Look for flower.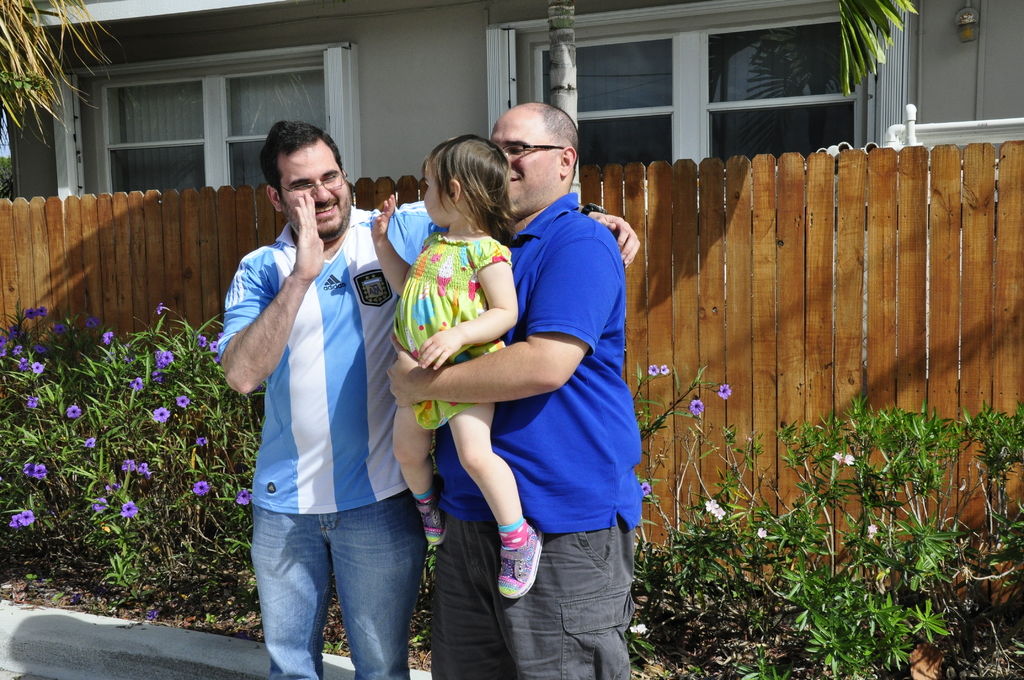
Found: {"left": 0, "top": 328, "right": 13, "bottom": 360}.
